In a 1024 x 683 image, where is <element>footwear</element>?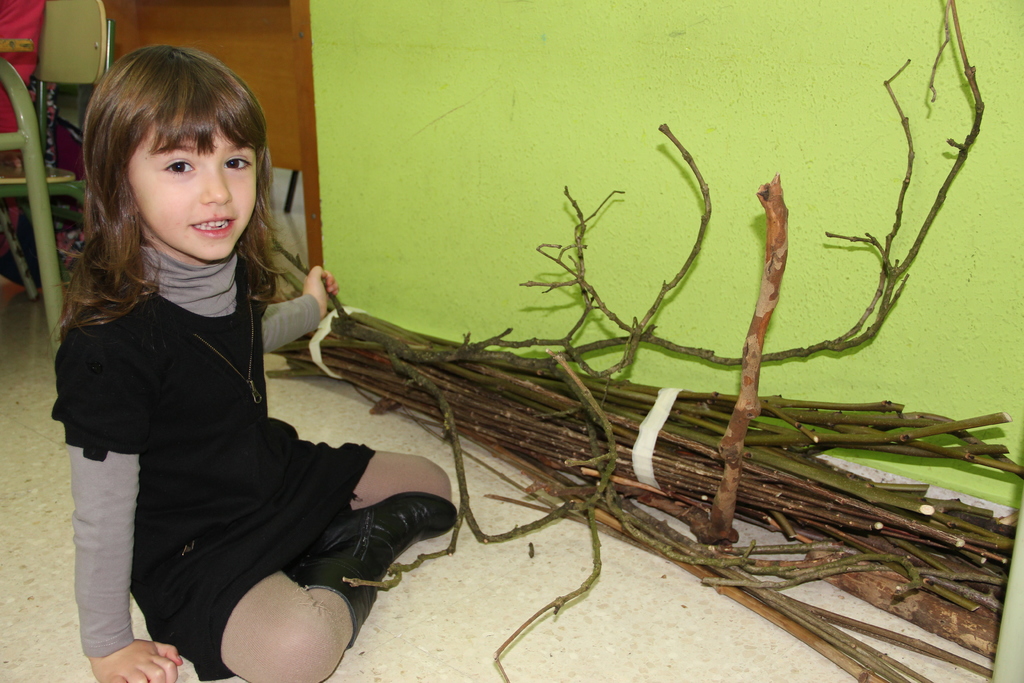
[x1=340, y1=506, x2=444, y2=575].
